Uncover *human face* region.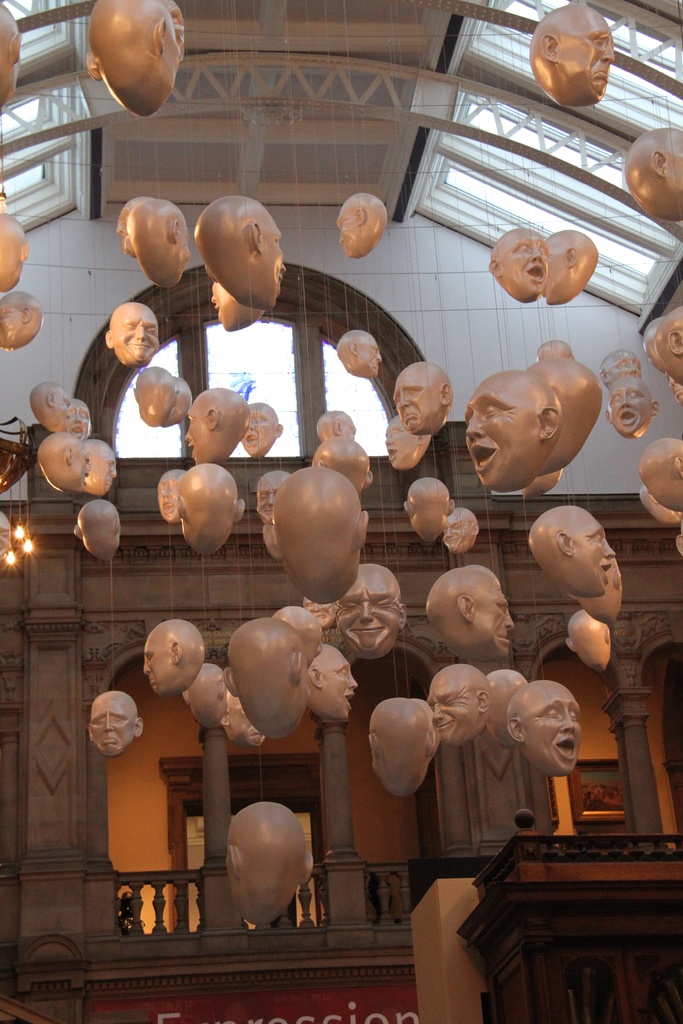
Uncovered: (left=463, top=381, right=537, bottom=486).
